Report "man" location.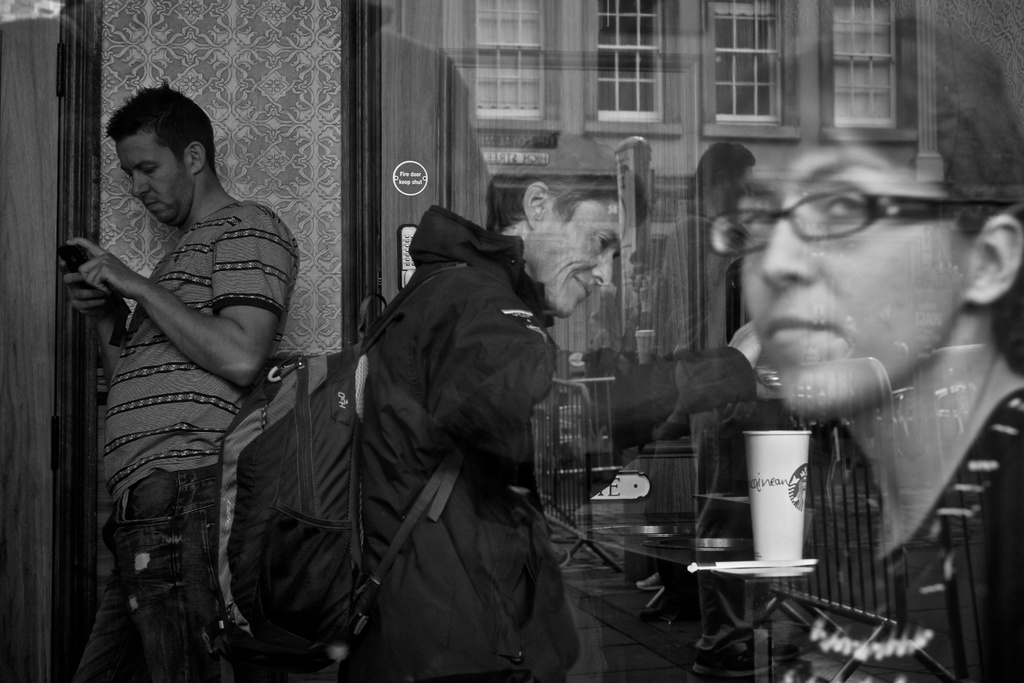
Report: <box>80,67,282,679</box>.
